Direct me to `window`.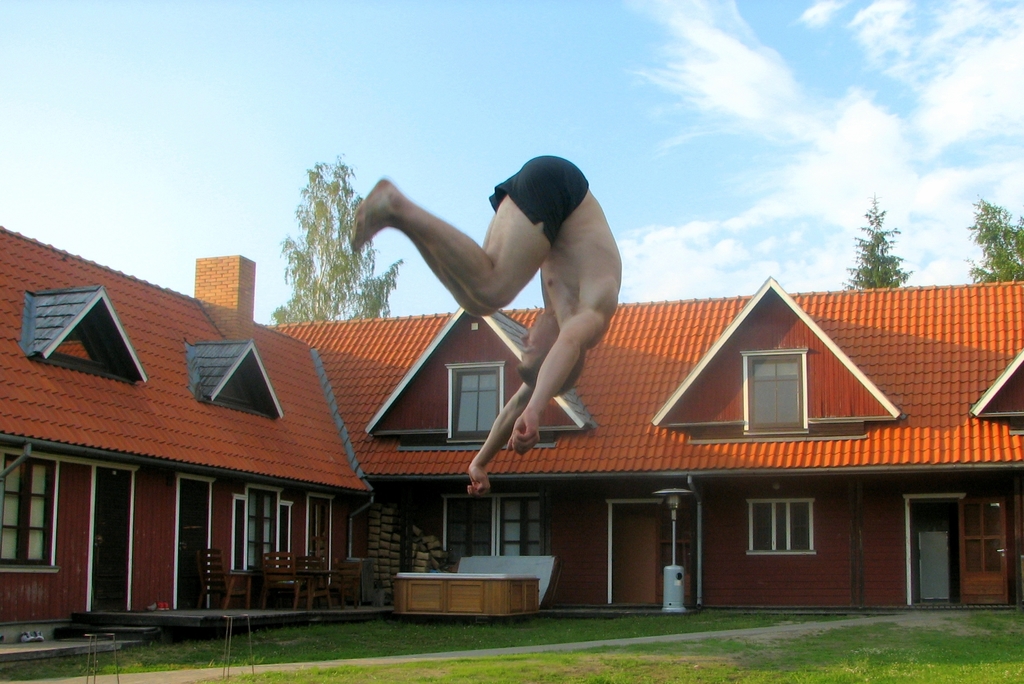
Direction: rect(497, 489, 550, 556).
